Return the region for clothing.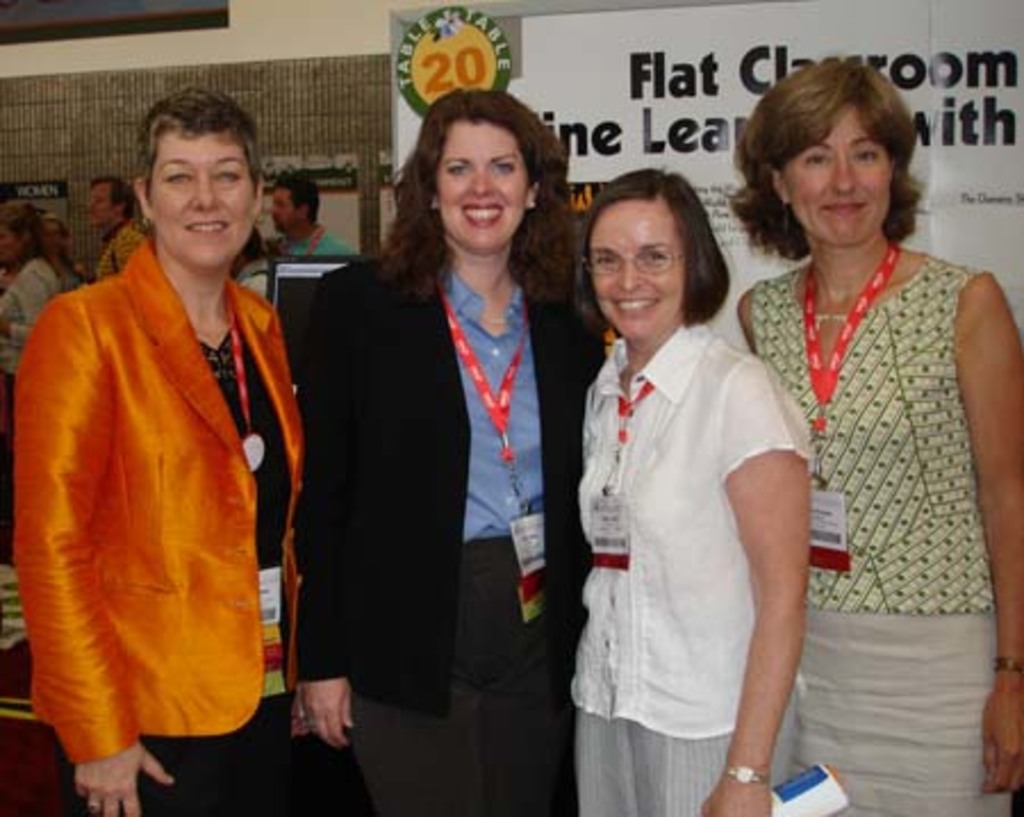
rect(243, 266, 269, 298).
